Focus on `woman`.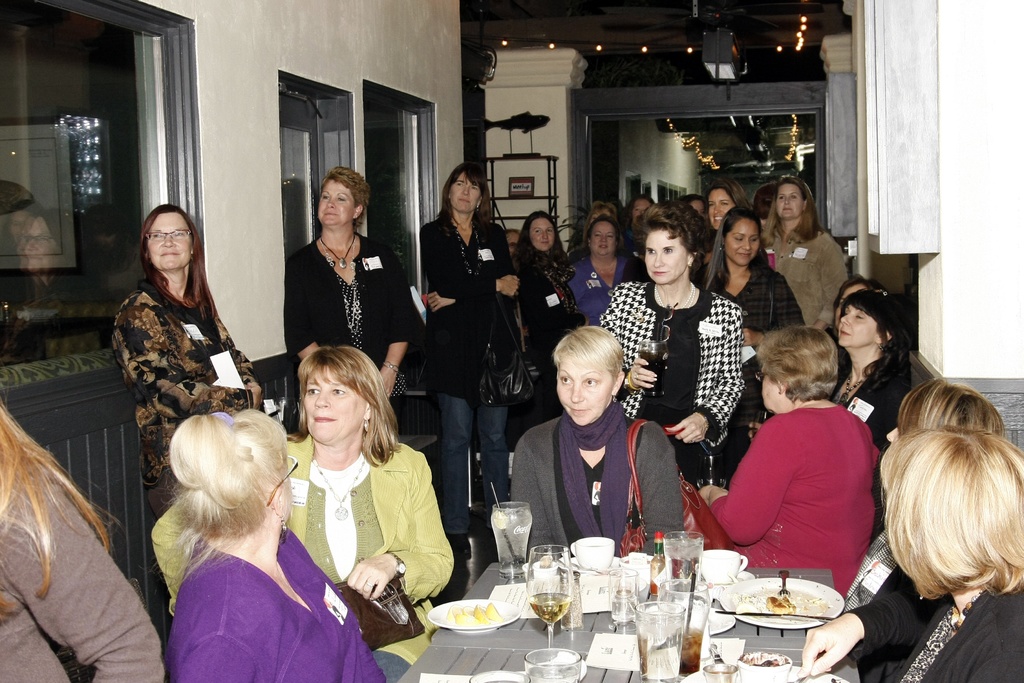
Focused at 512,320,677,573.
